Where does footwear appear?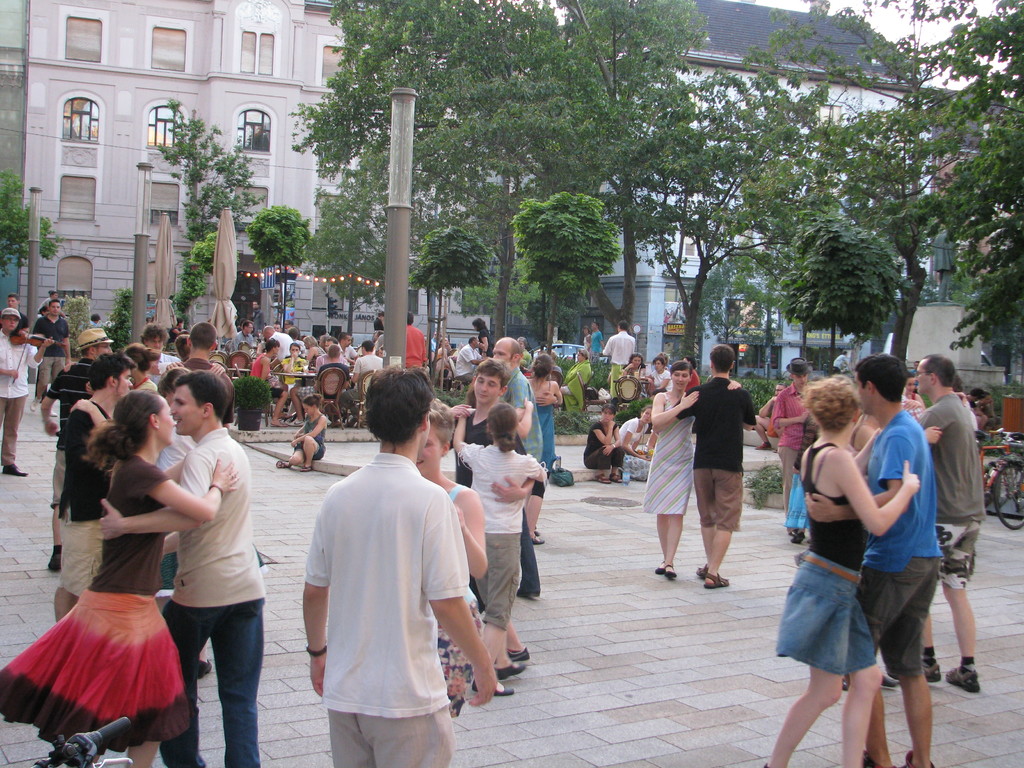
Appears at <box>924,660,944,685</box>.
